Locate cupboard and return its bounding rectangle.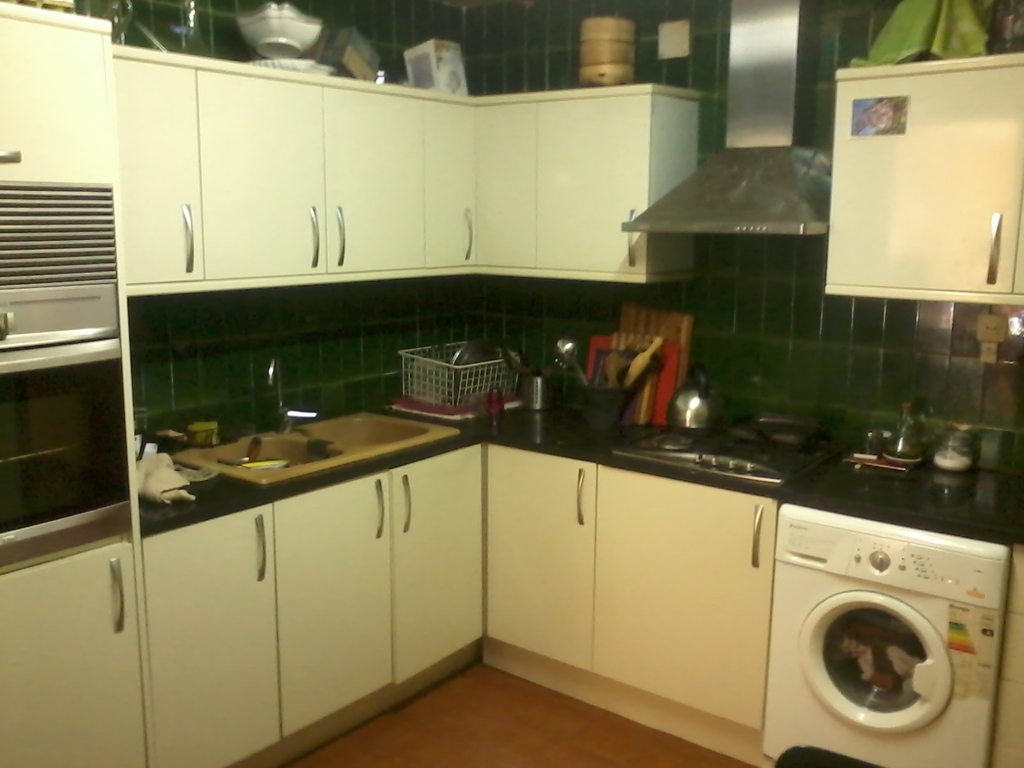
bbox=[817, 44, 1023, 298].
